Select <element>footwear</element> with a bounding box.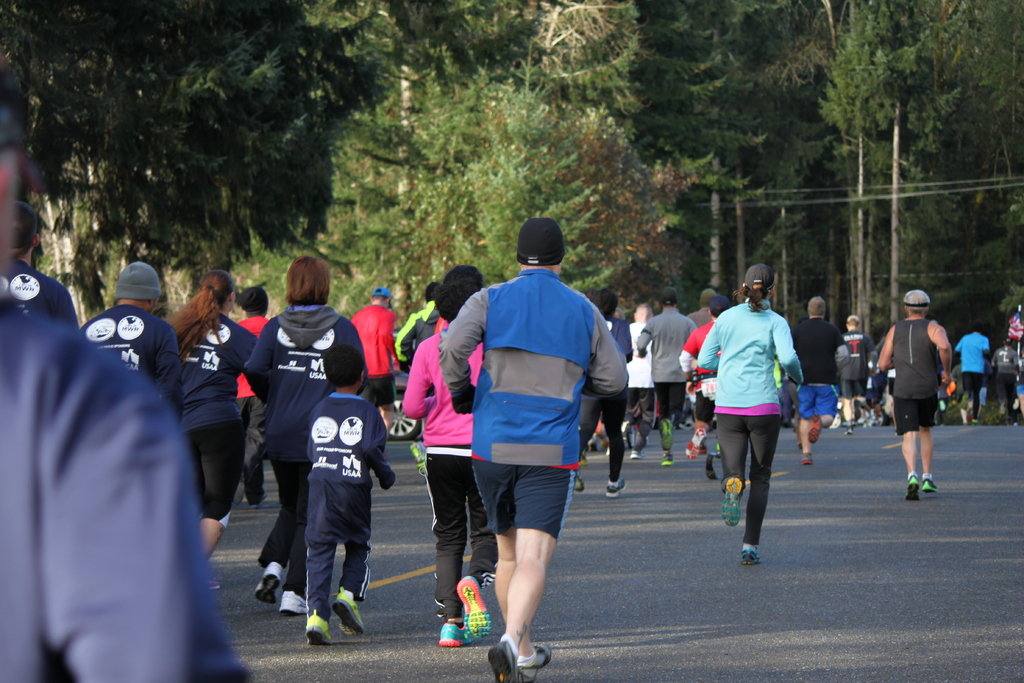
[left=485, top=643, right=524, bottom=682].
